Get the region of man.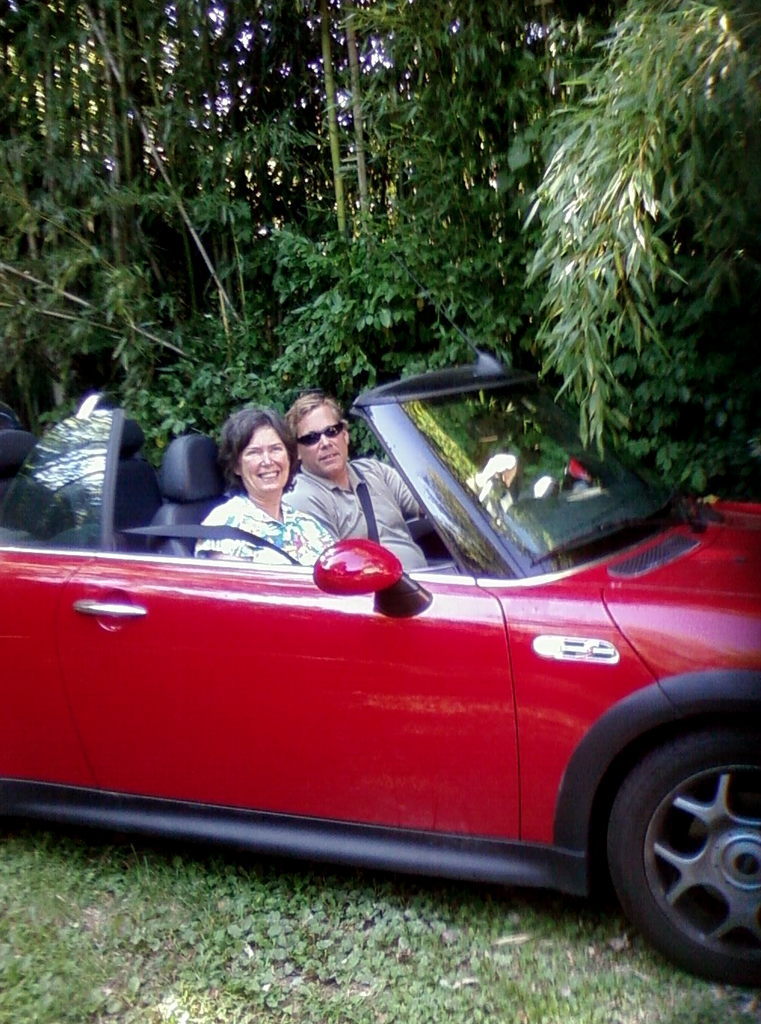
<bbox>284, 393, 517, 576</bbox>.
